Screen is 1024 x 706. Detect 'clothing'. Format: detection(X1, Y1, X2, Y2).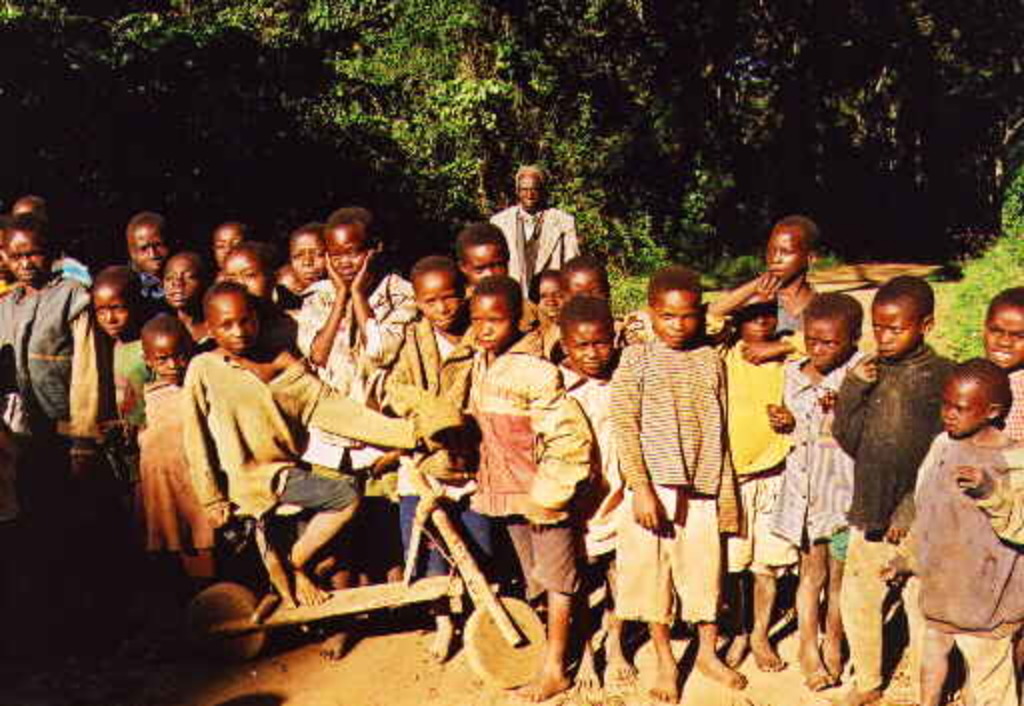
detection(532, 350, 630, 562).
